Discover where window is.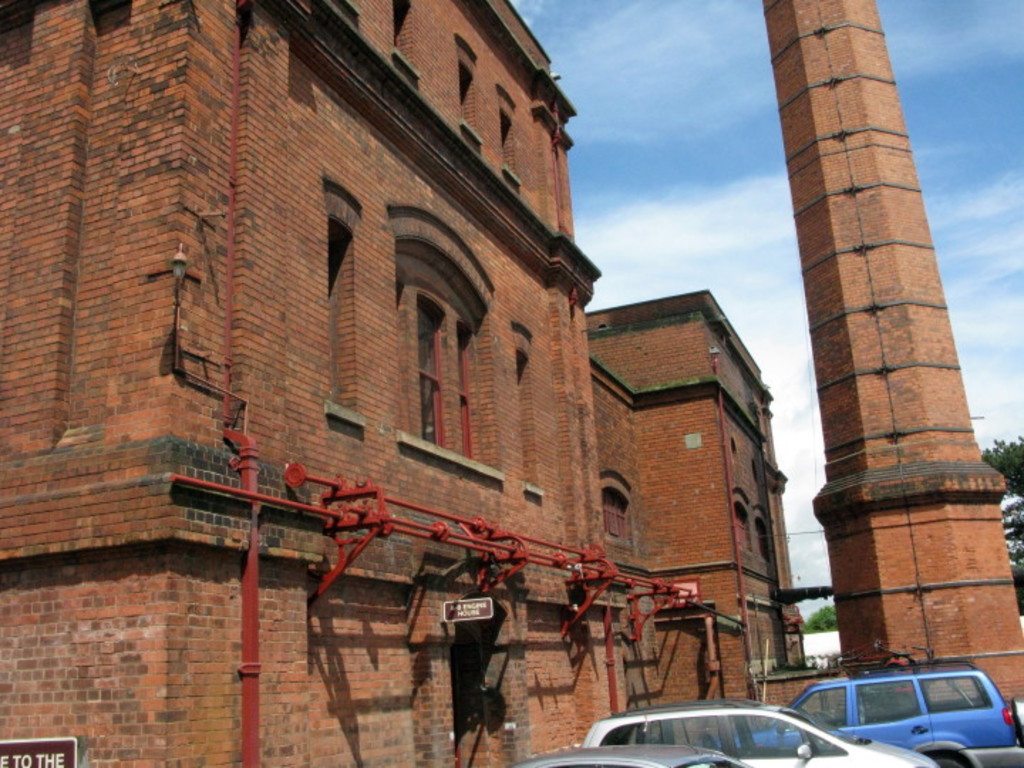
Discovered at rect(501, 107, 519, 188).
